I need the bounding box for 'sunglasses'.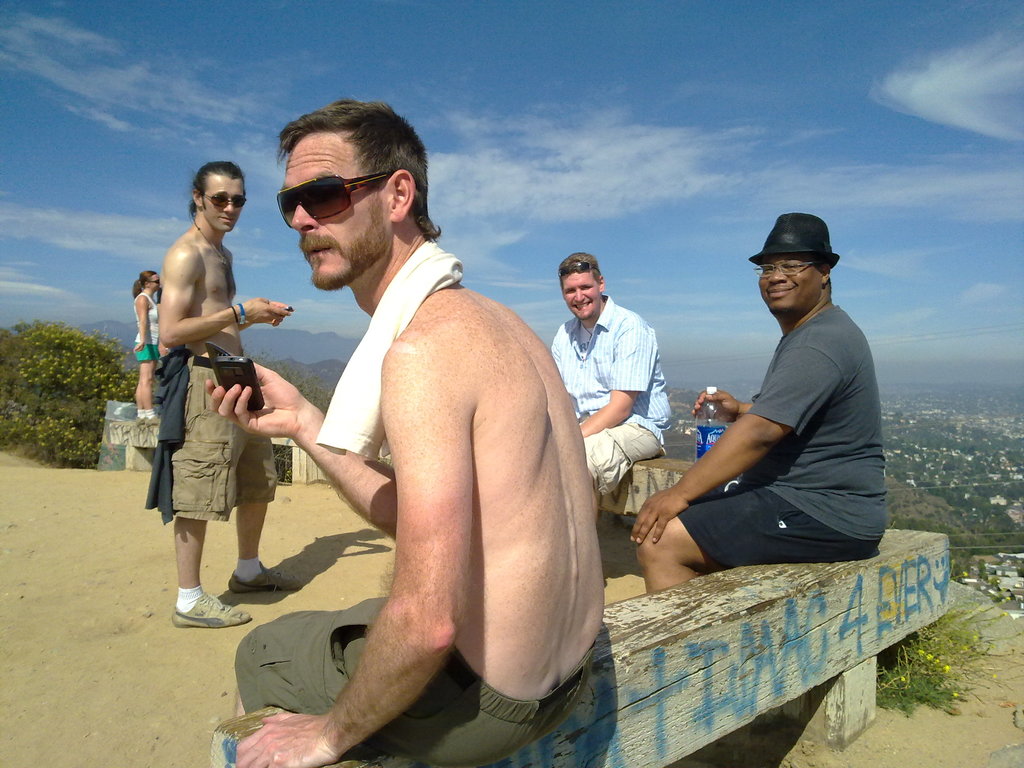
Here it is: [561, 262, 599, 283].
